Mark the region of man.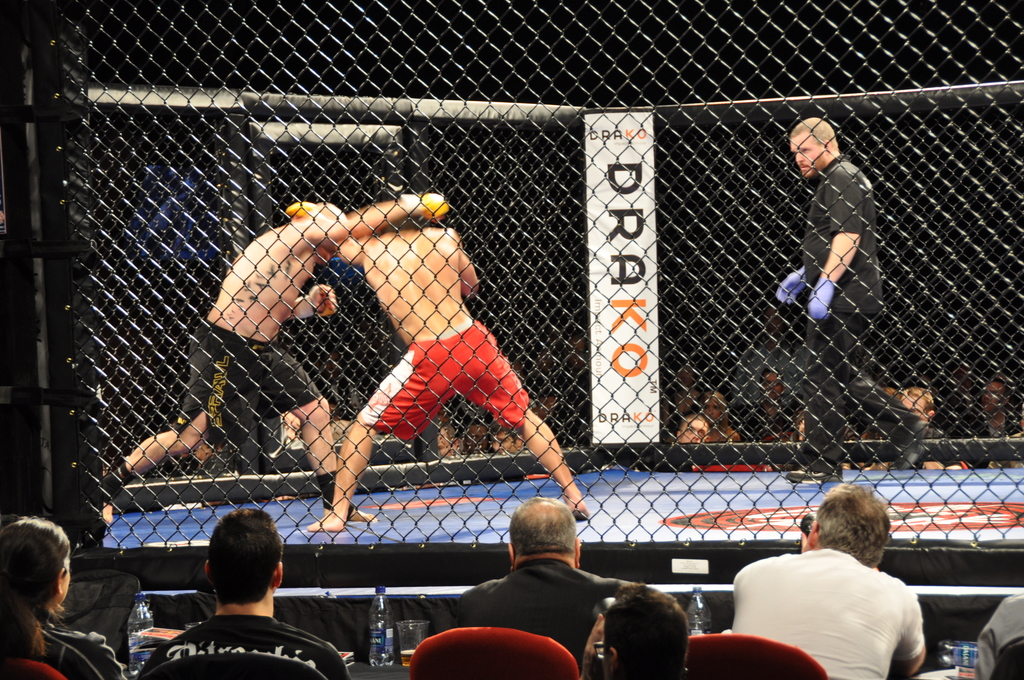
Region: detection(949, 370, 1023, 476).
